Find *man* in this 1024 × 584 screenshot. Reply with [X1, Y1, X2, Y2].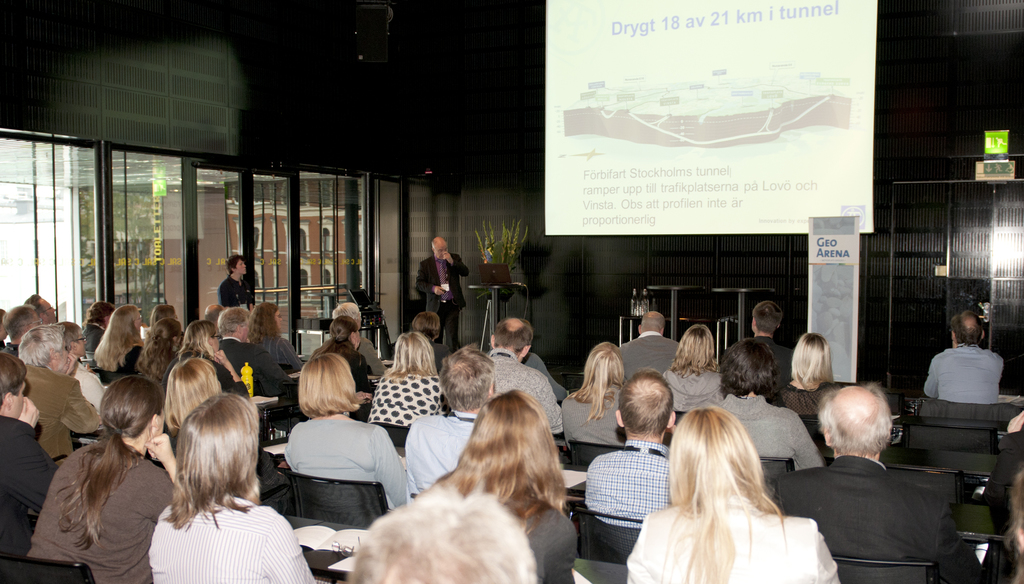
[215, 255, 250, 311].
